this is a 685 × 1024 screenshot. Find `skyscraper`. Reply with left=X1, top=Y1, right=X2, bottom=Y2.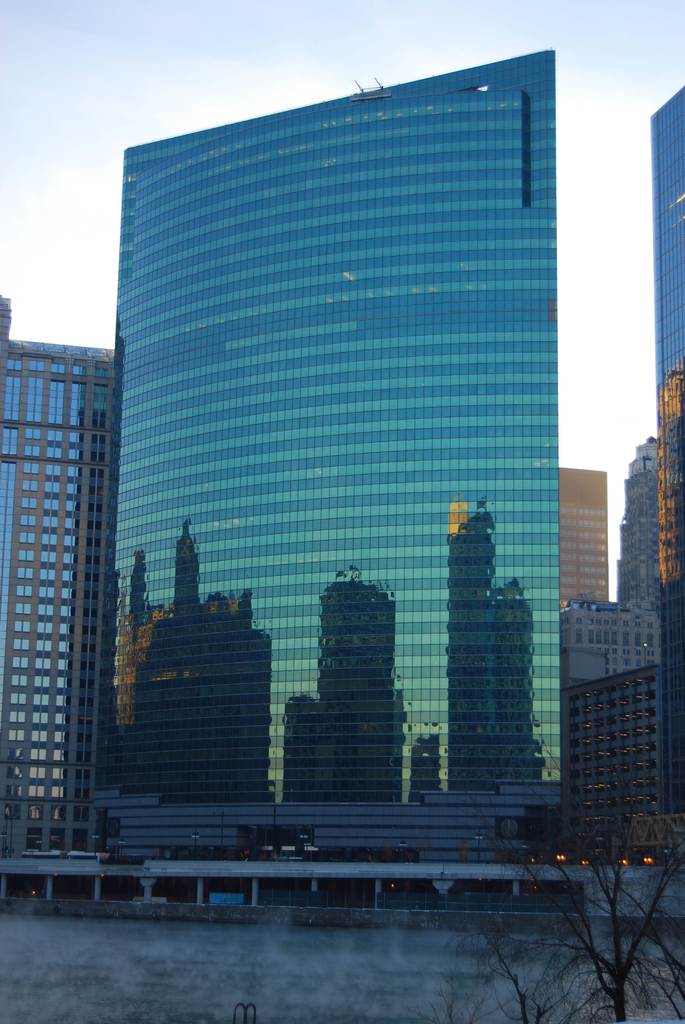
left=0, top=293, right=120, bottom=909.
